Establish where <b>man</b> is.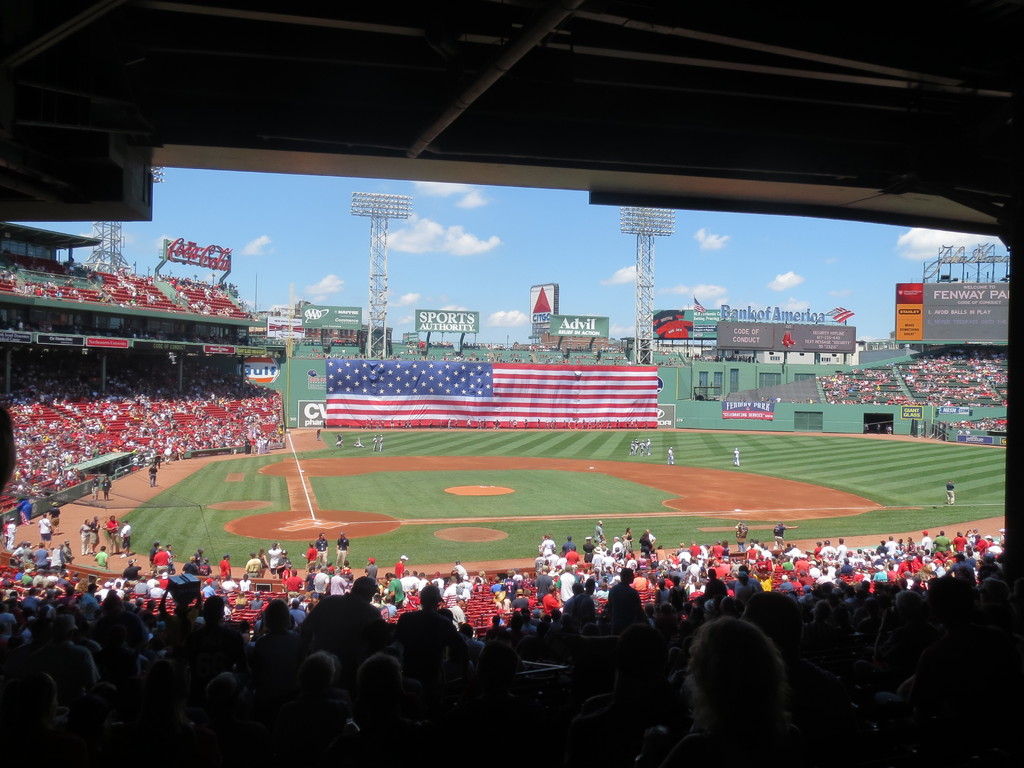
Established at bbox=(119, 522, 132, 560).
